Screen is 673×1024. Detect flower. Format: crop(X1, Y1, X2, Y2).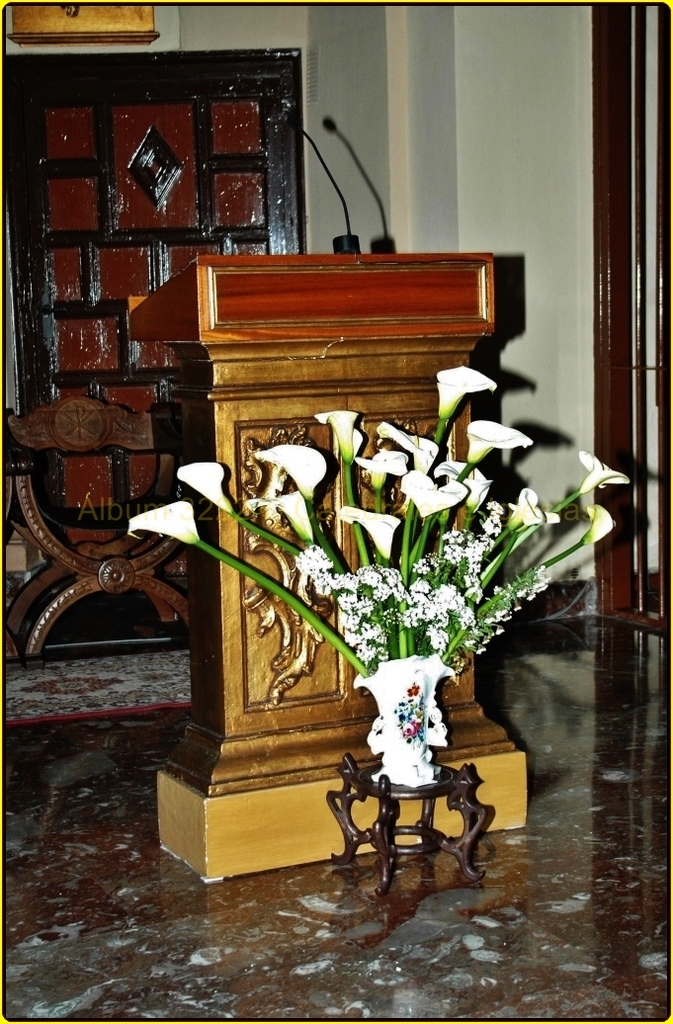
crop(588, 506, 613, 549).
